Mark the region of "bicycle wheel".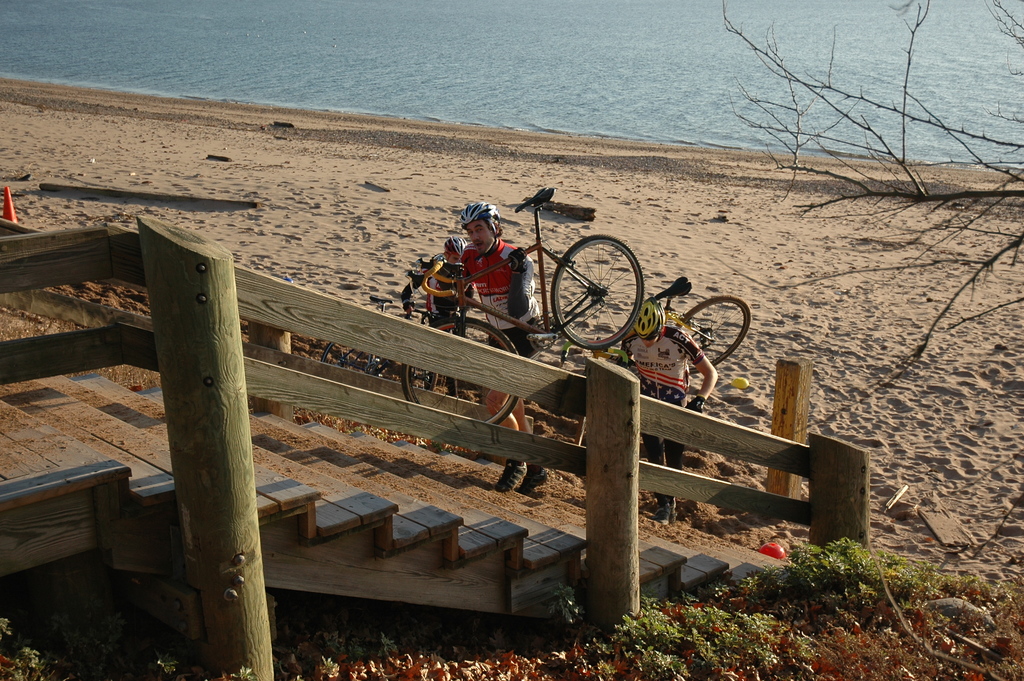
Region: box(683, 292, 751, 373).
